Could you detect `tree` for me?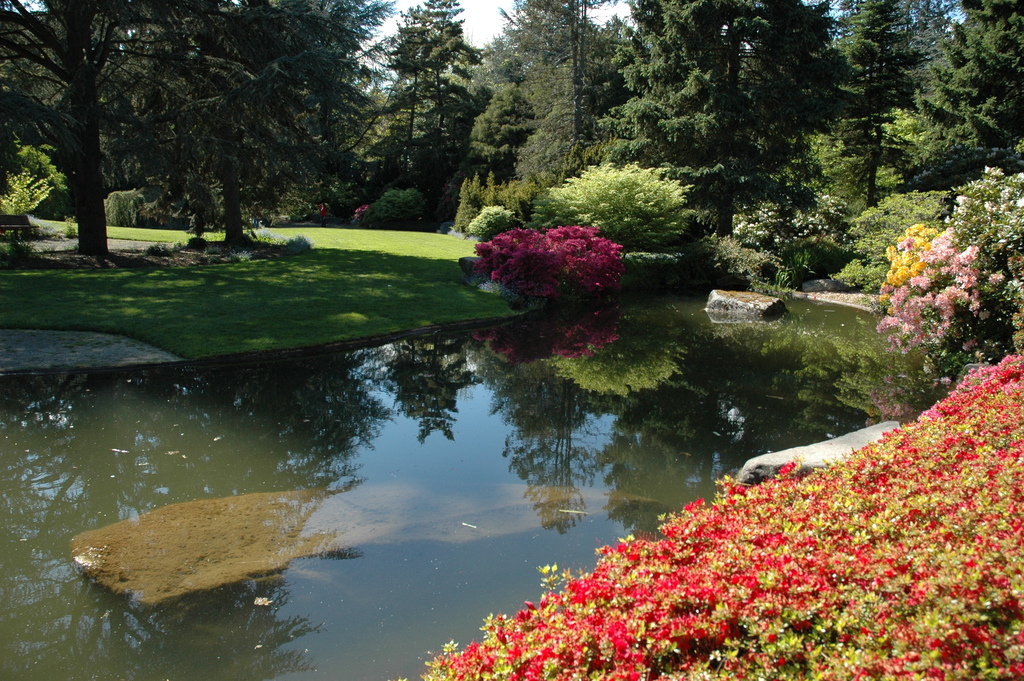
Detection result: <bbox>473, 66, 548, 191</bbox>.
